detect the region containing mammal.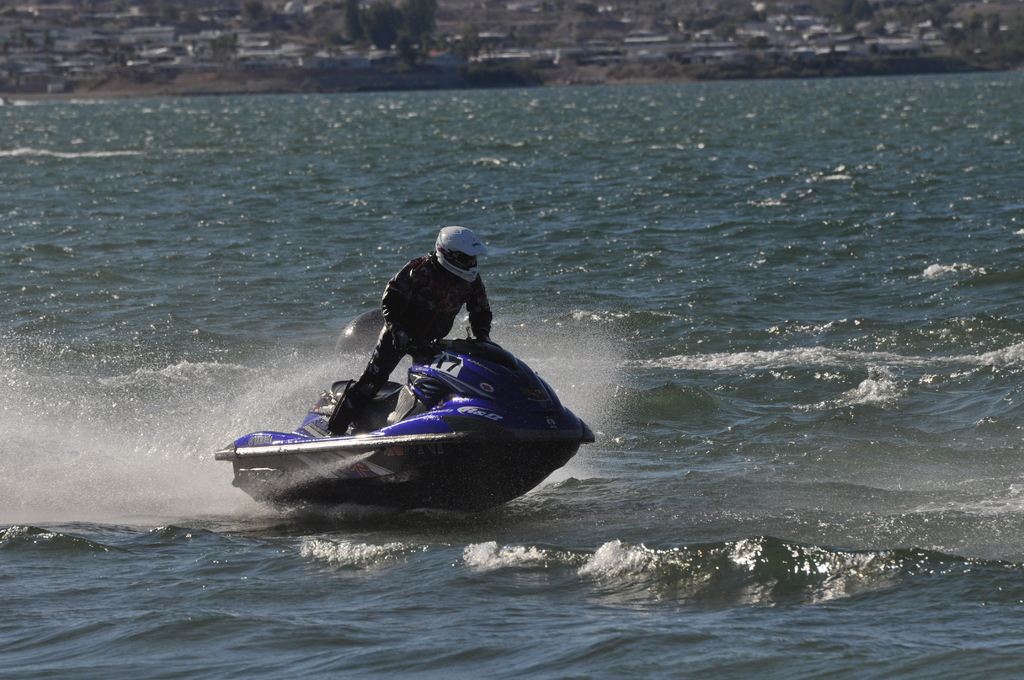
left=326, top=220, right=494, bottom=437.
